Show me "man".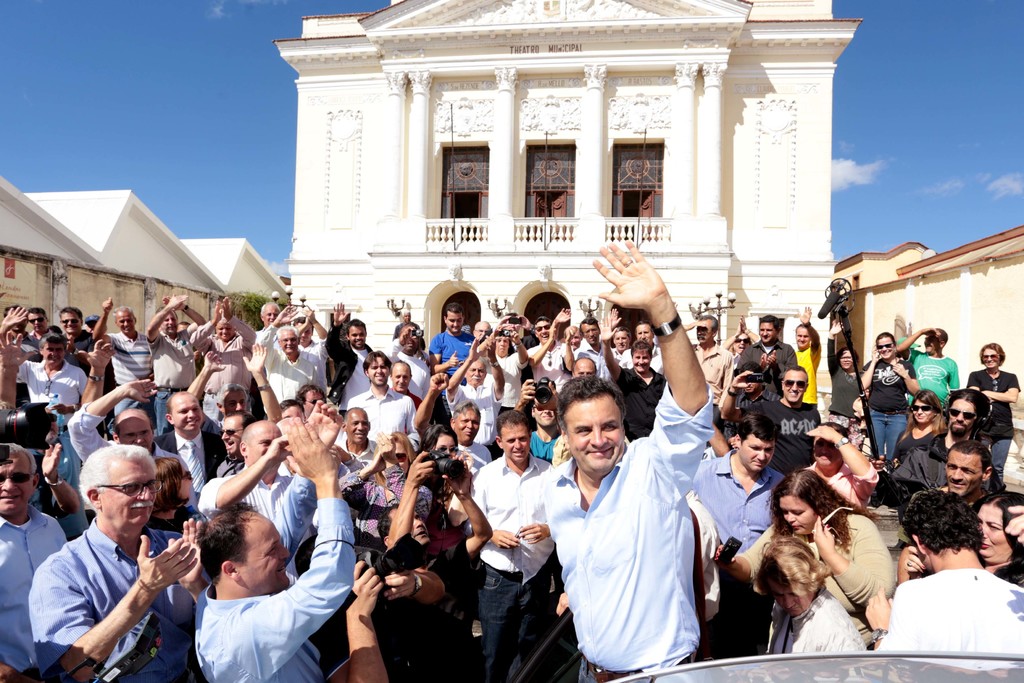
"man" is here: l=195, t=395, r=343, b=574.
